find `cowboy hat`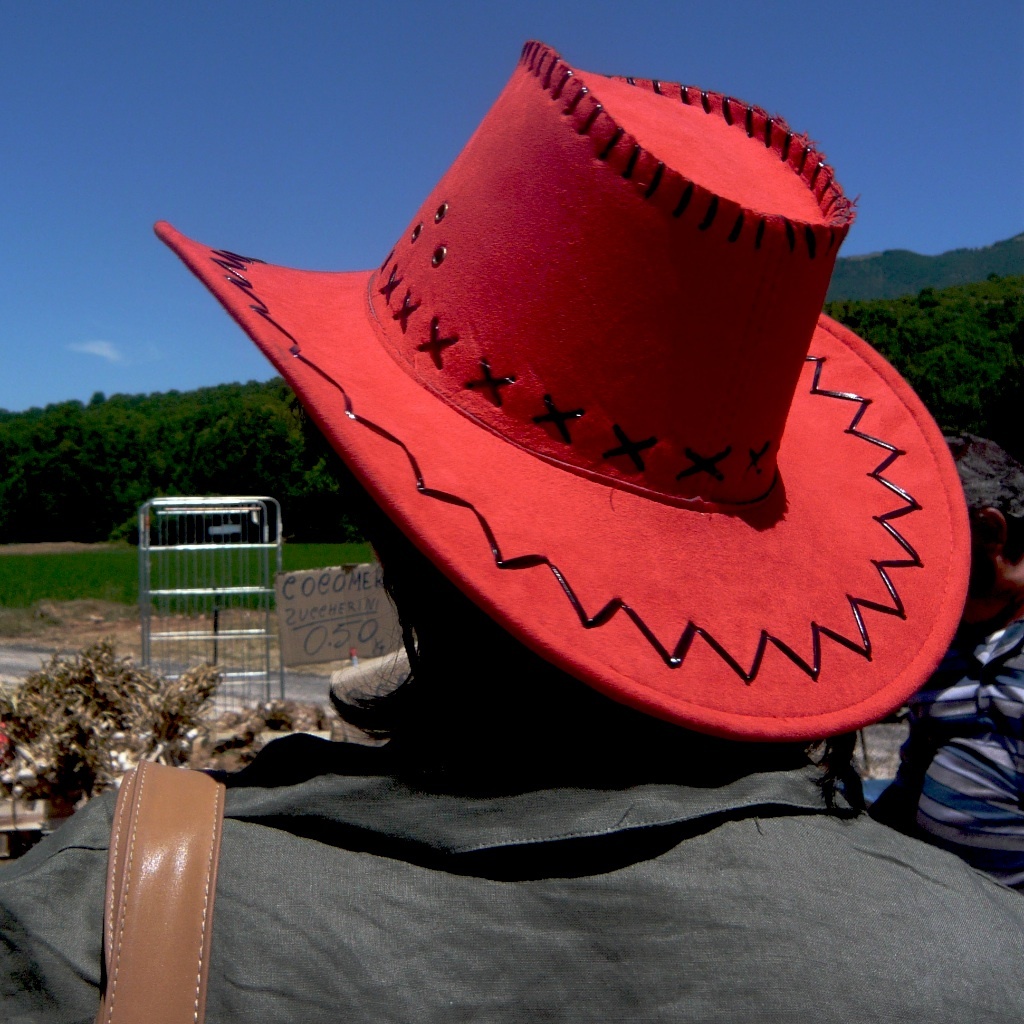
rect(161, 35, 960, 770)
